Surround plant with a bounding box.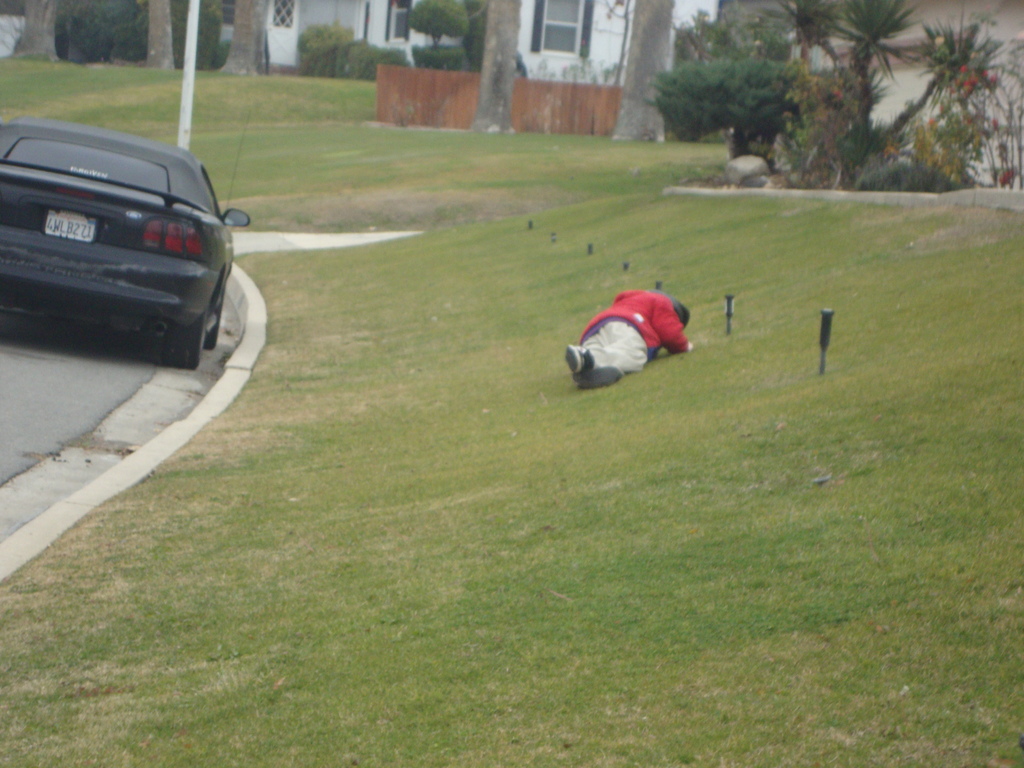
Rect(145, 0, 244, 70).
